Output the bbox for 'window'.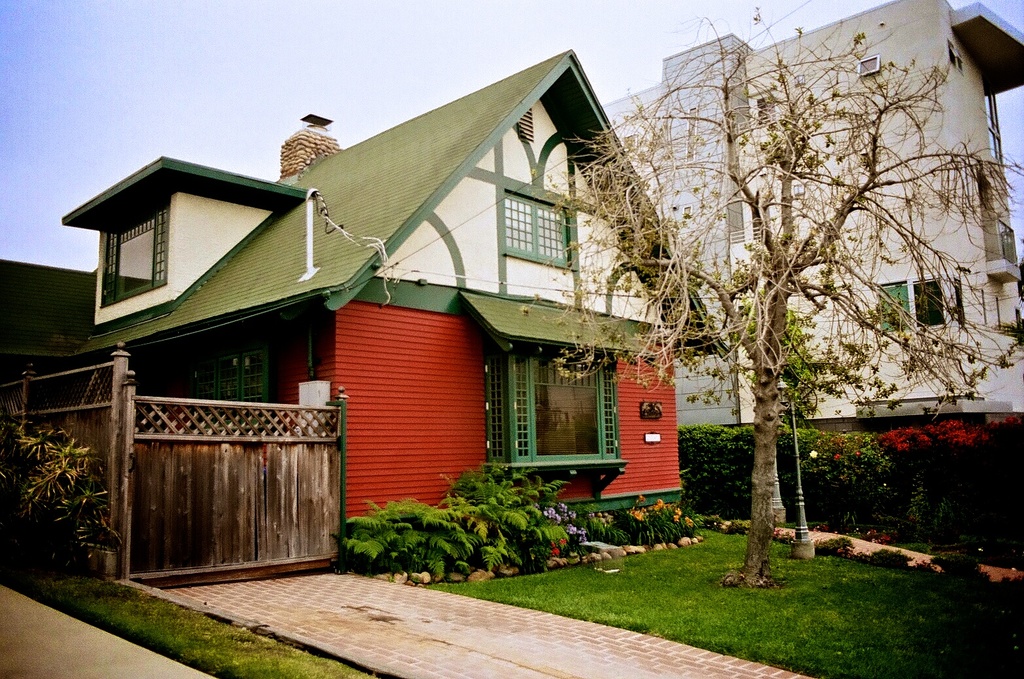
box(505, 193, 569, 269).
